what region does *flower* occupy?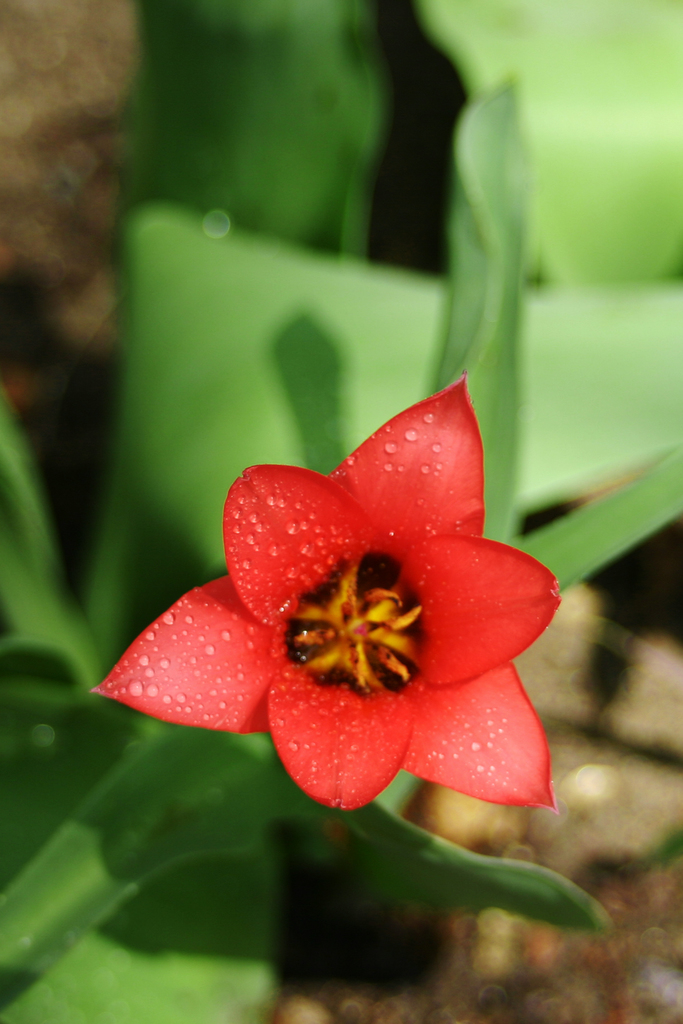
[138,371,592,822].
